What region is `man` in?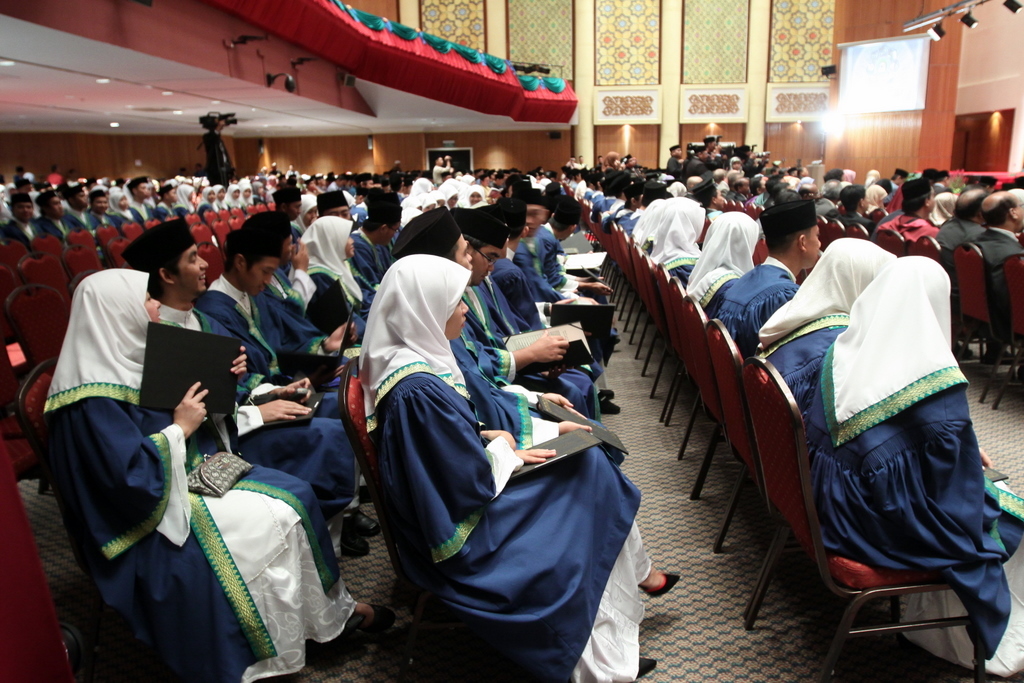
{"x1": 715, "y1": 195, "x2": 829, "y2": 354}.
